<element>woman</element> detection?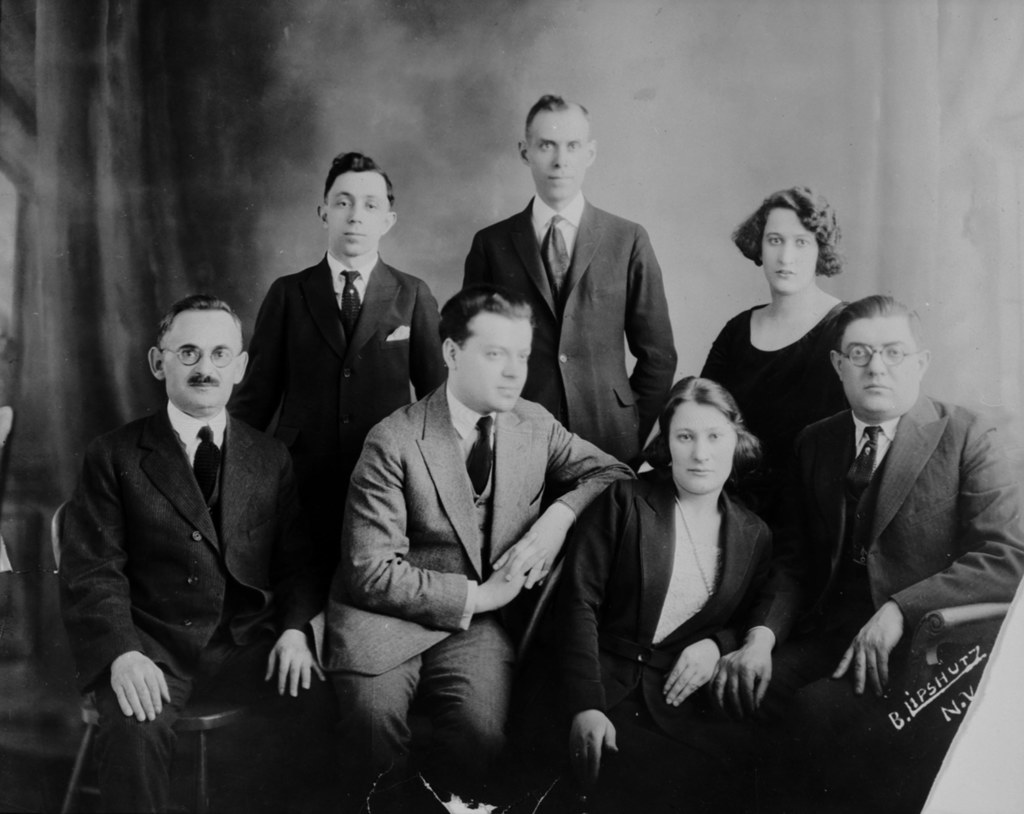
(591,349,817,771)
